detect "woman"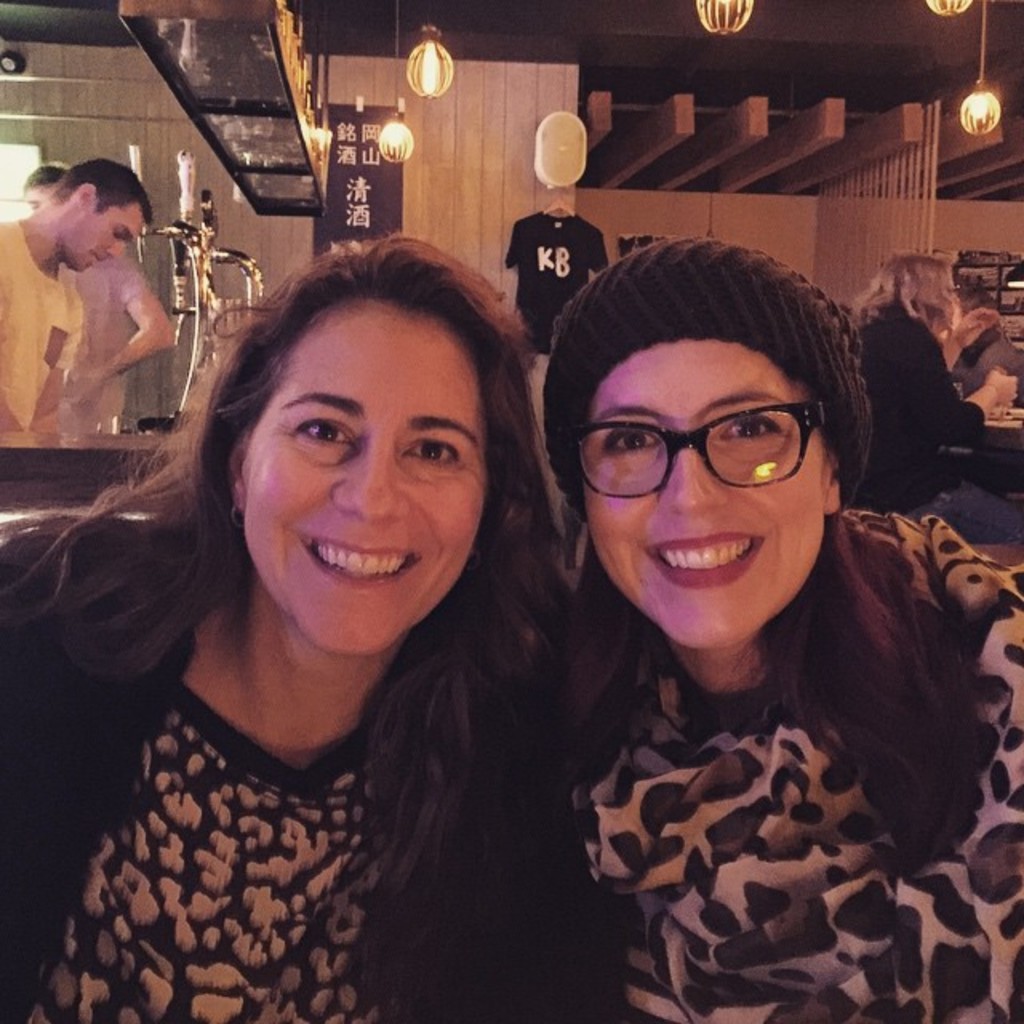
Rect(528, 227, 1022, 1022)
